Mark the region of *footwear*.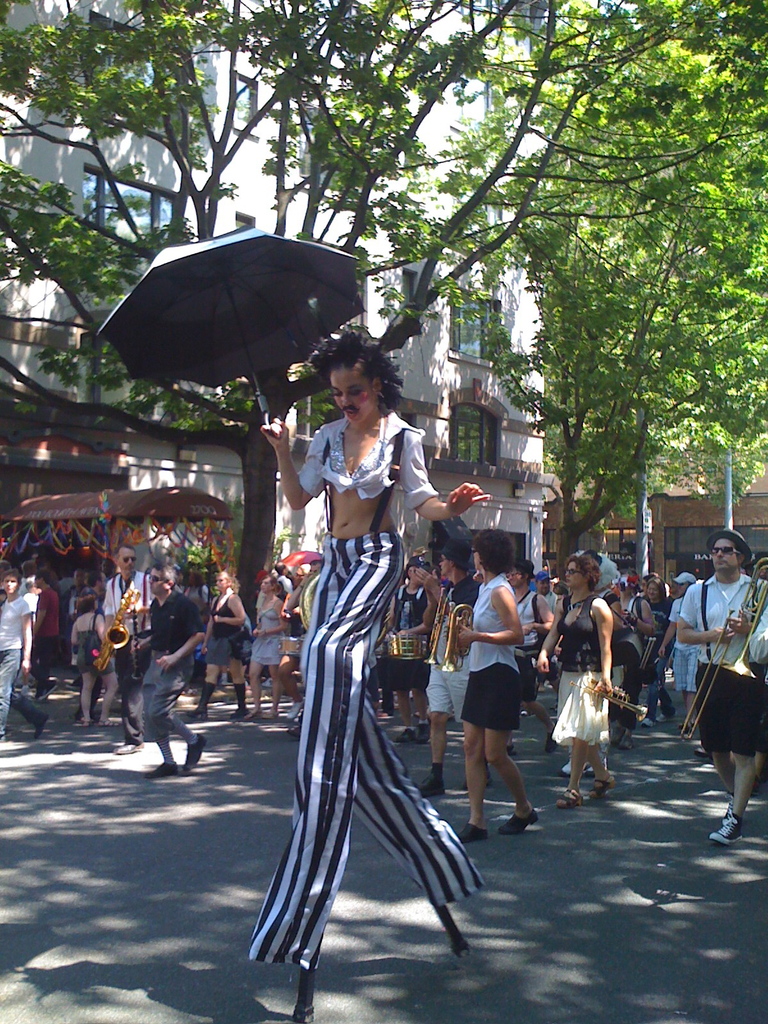
Region: 27:712:46:737.
